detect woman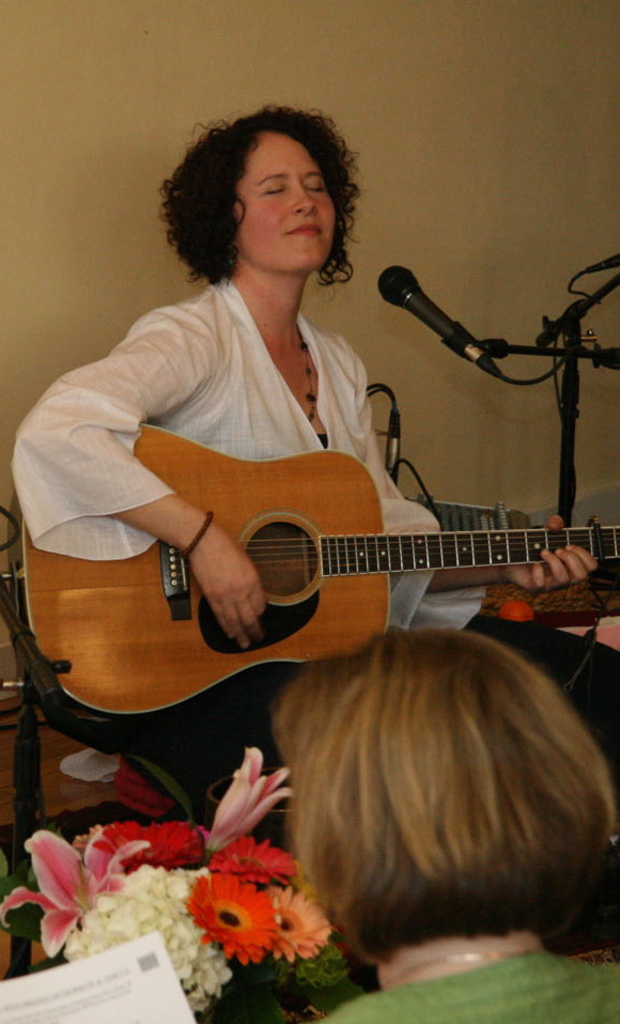
[52,125,527,796]
